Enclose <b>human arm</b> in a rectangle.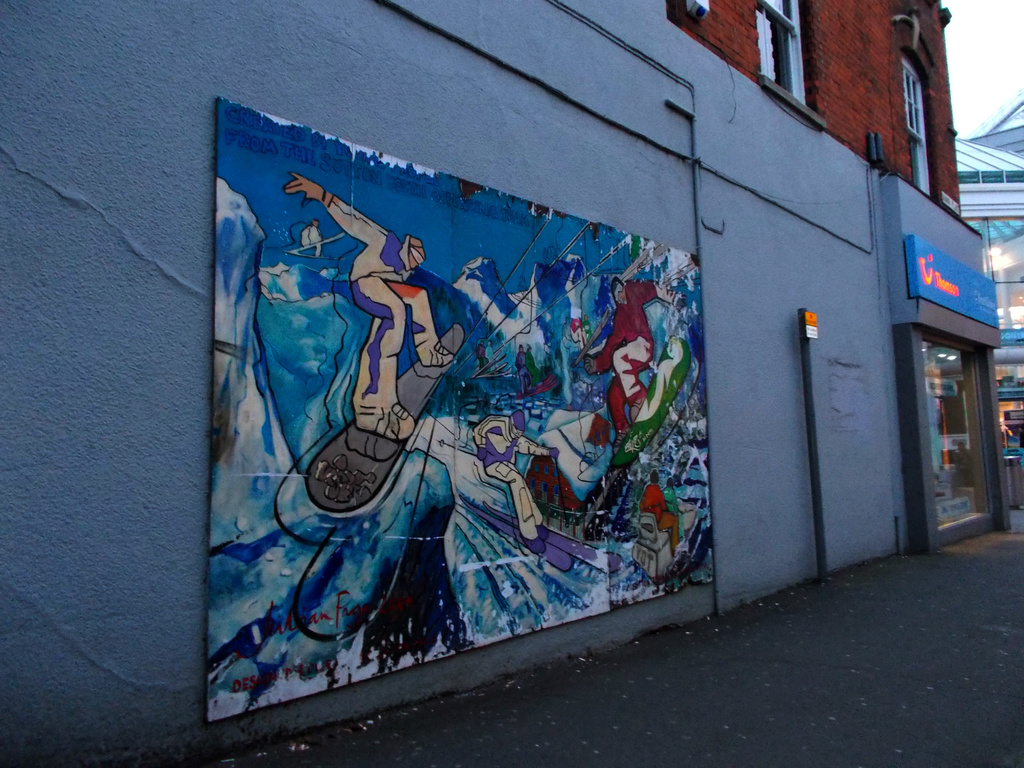
bbox=(469, 408, 508, 455).
